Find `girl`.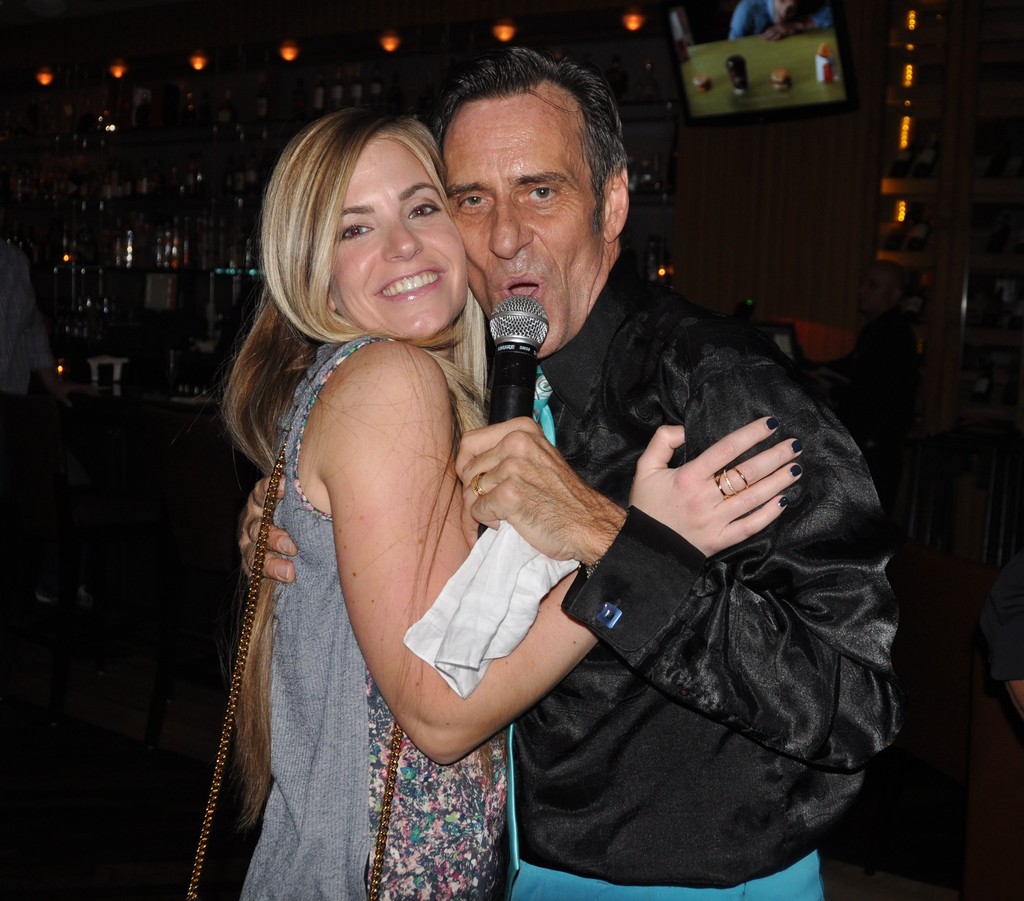
bbox=(221, 112, 804, 900).
